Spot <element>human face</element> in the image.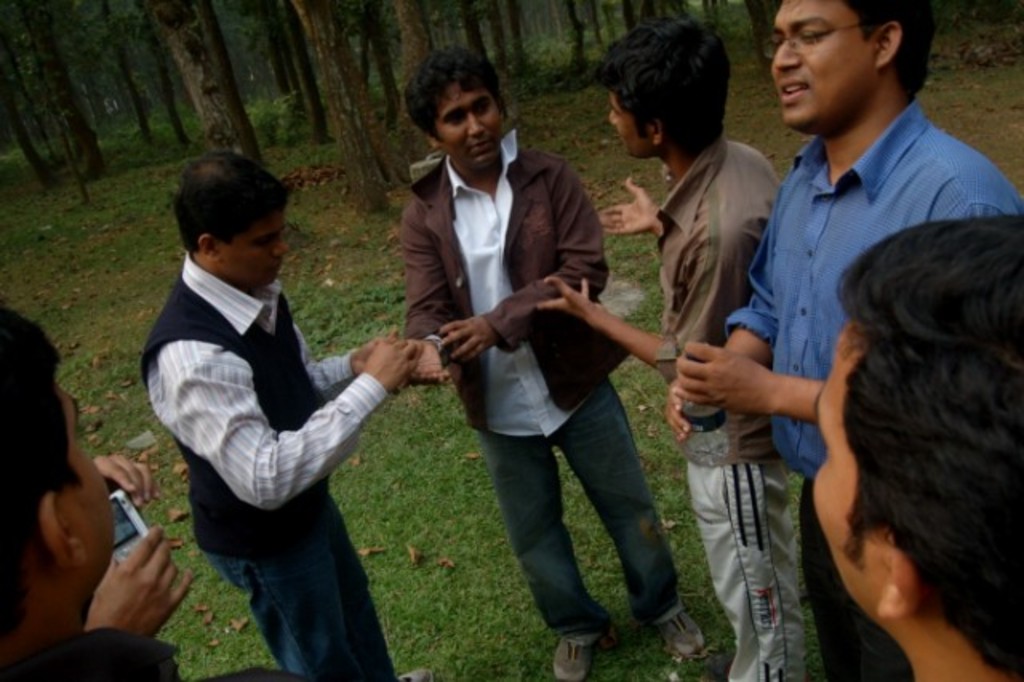
<element>human face</element> found at BBox(442, 85, 507, 175).
